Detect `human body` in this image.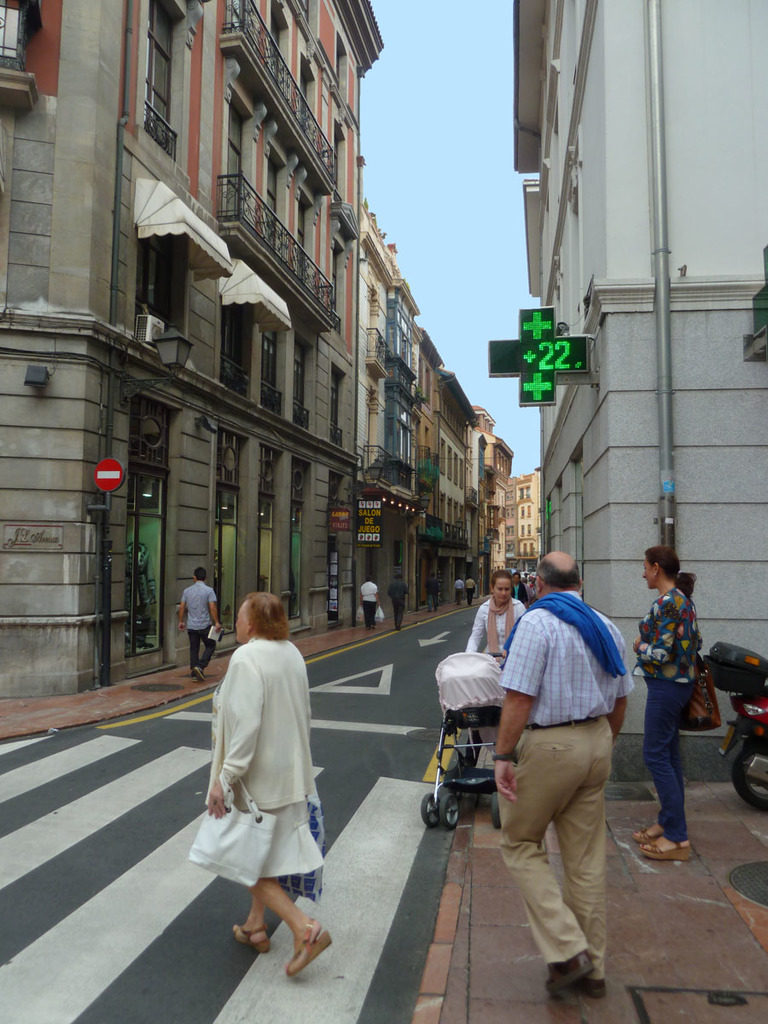
Detection: Rect(631, 544, 701, 865).
